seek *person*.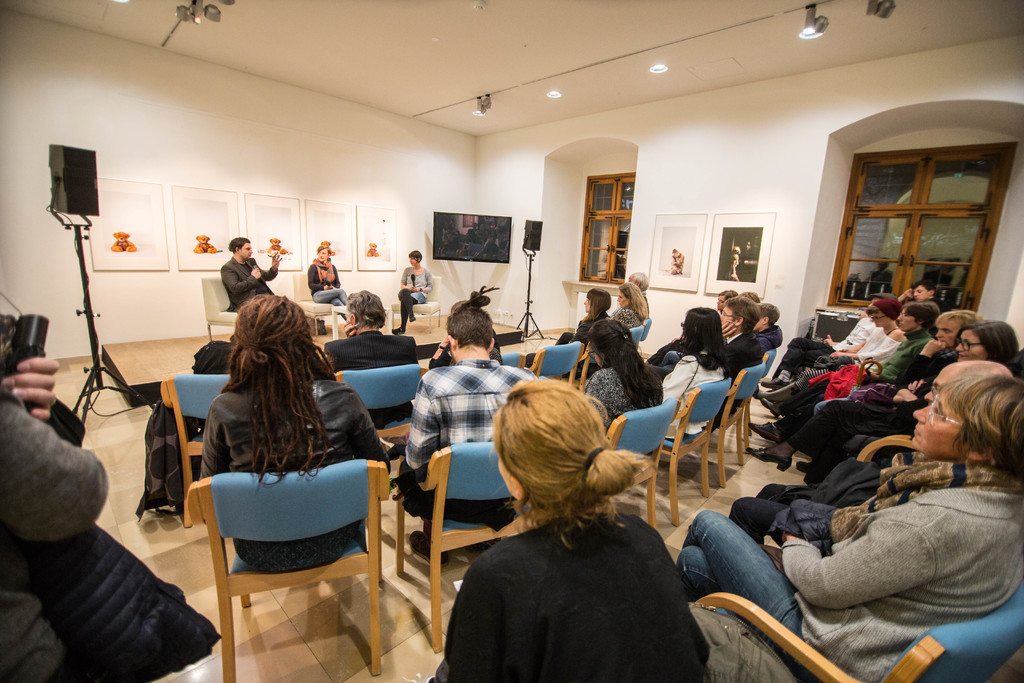
[561, 280, 614, 343].
